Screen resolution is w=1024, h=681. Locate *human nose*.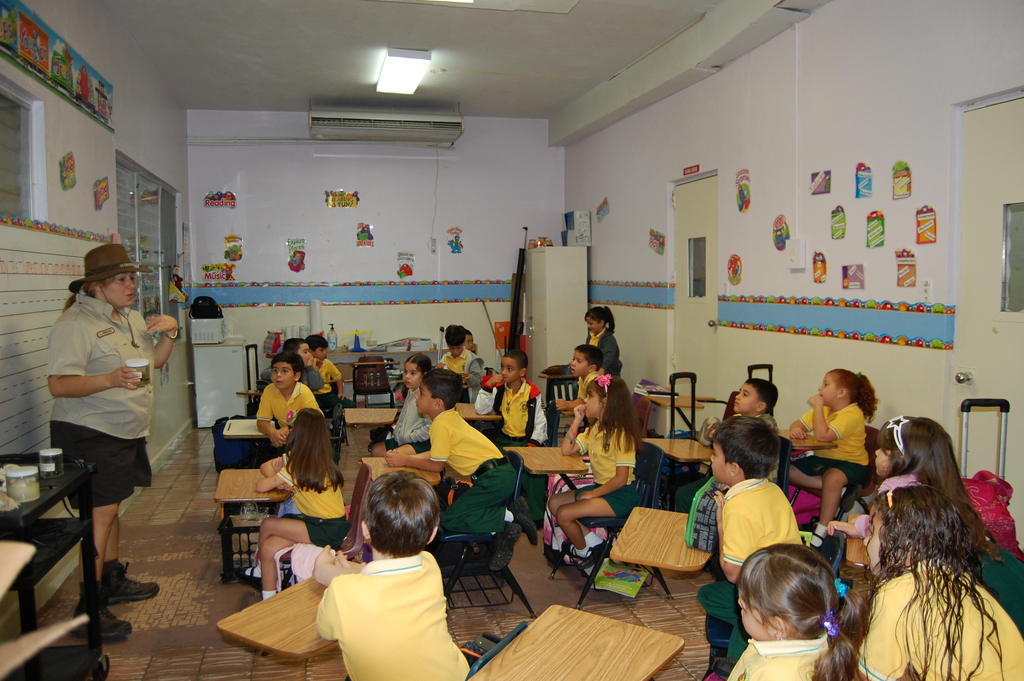
(left=736, top=597, right=747, bottom=607).
